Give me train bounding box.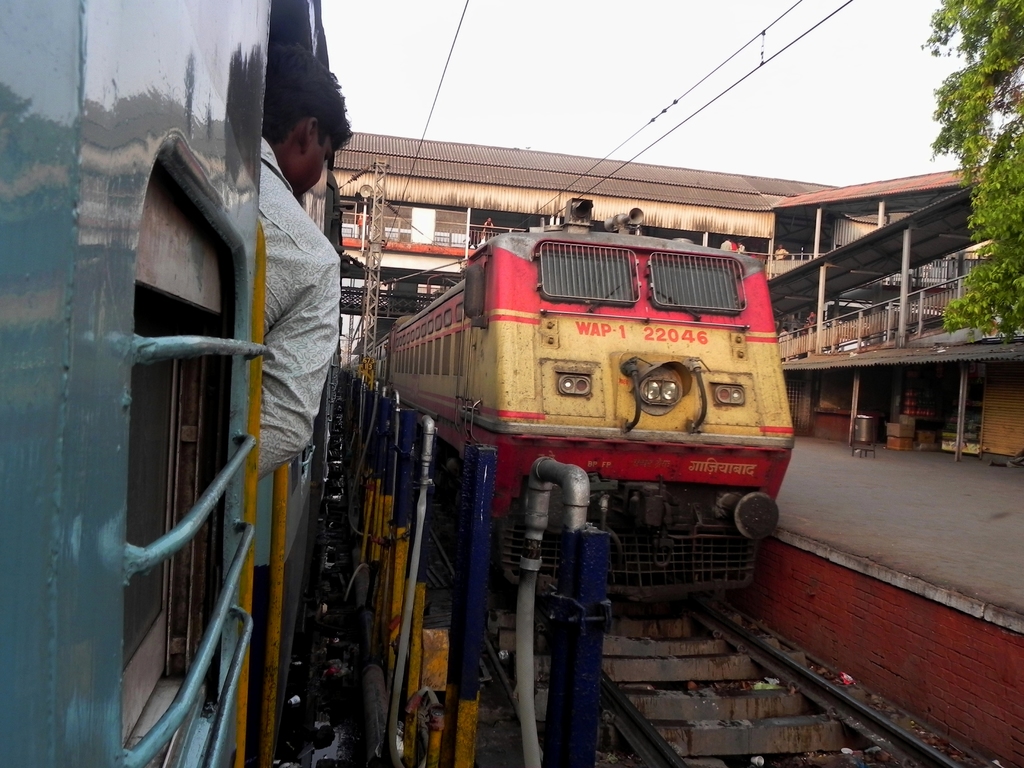
pyautogui.locateOnScreen(0, 0, 348, 767).
